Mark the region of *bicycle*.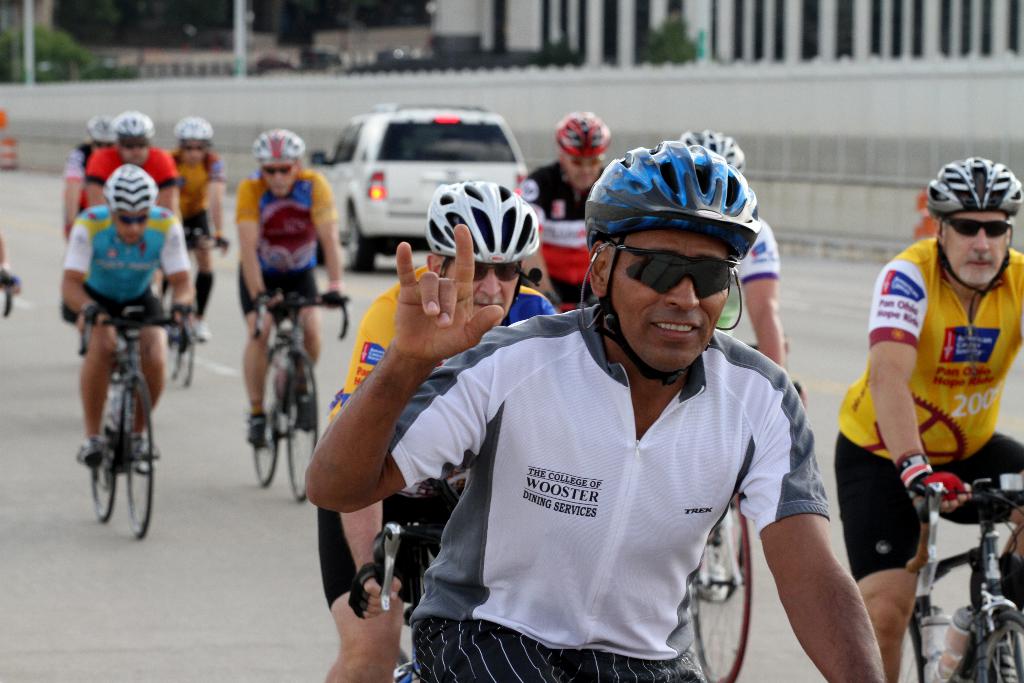
Region: {"left": 694, "top": 491, "right": 757, "bottom": 682}.
